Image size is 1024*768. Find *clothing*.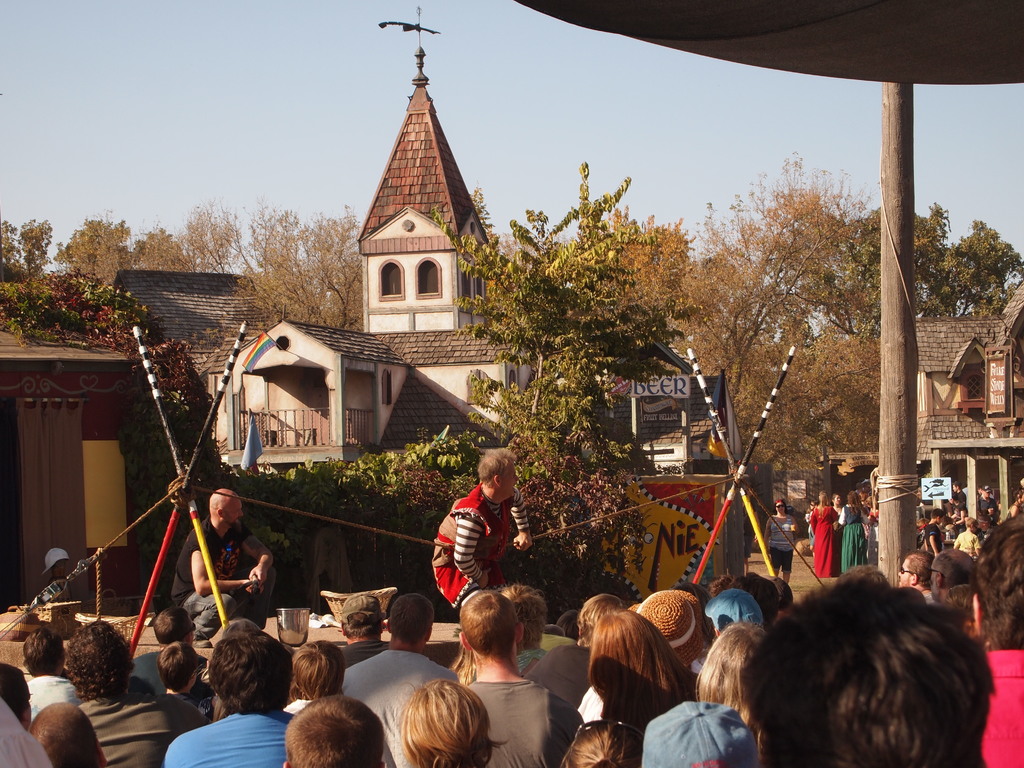
{"left": 157, "top": 710, "right": 294, "bottom": 767}.
